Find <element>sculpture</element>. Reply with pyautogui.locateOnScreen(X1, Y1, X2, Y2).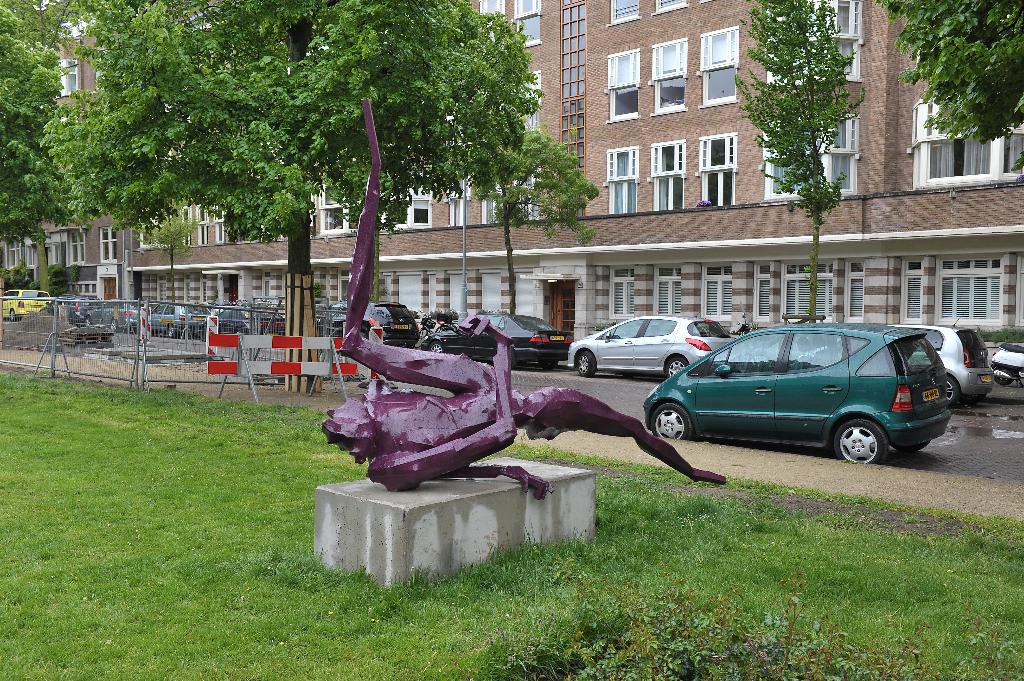
pyautogui.locateOnScreen(320, 98, 721, 495).
